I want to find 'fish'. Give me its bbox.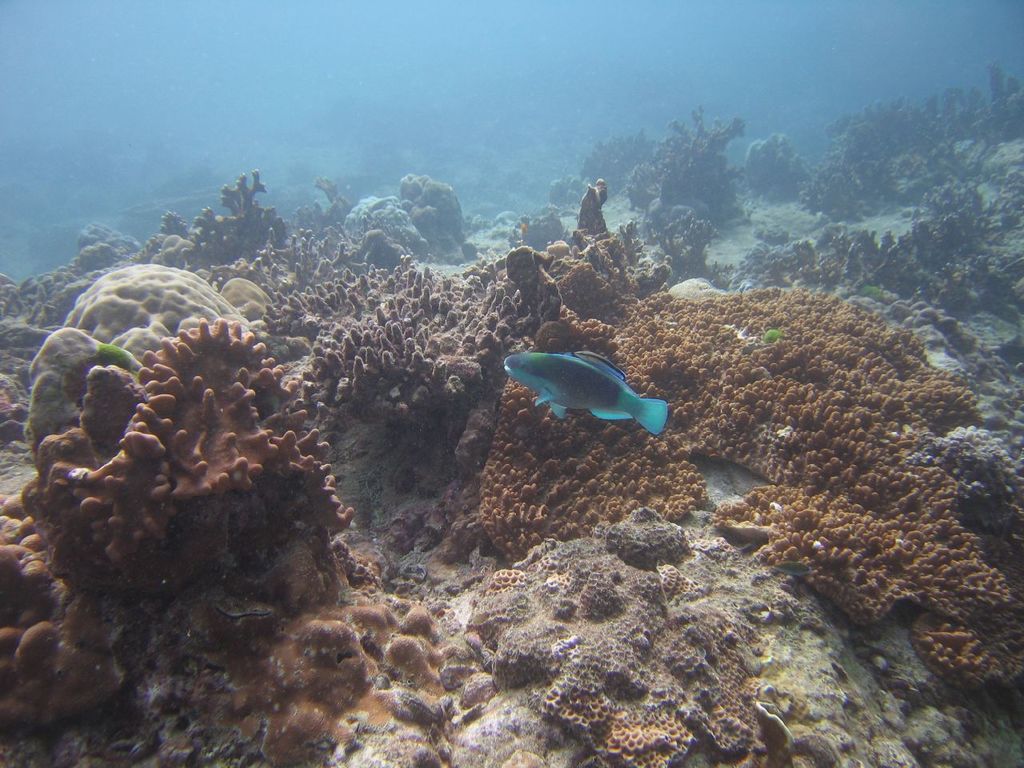
l=765, t=325, r=787, b=347.
